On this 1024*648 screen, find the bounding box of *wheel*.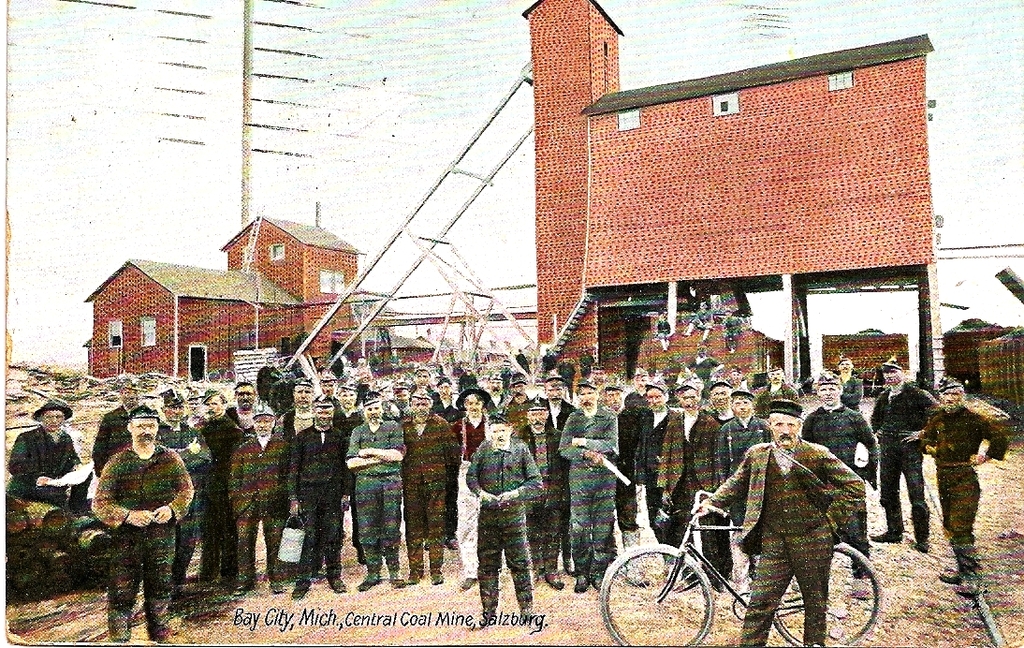
Bounding box: bbox=[770, 543, 880, 647].
